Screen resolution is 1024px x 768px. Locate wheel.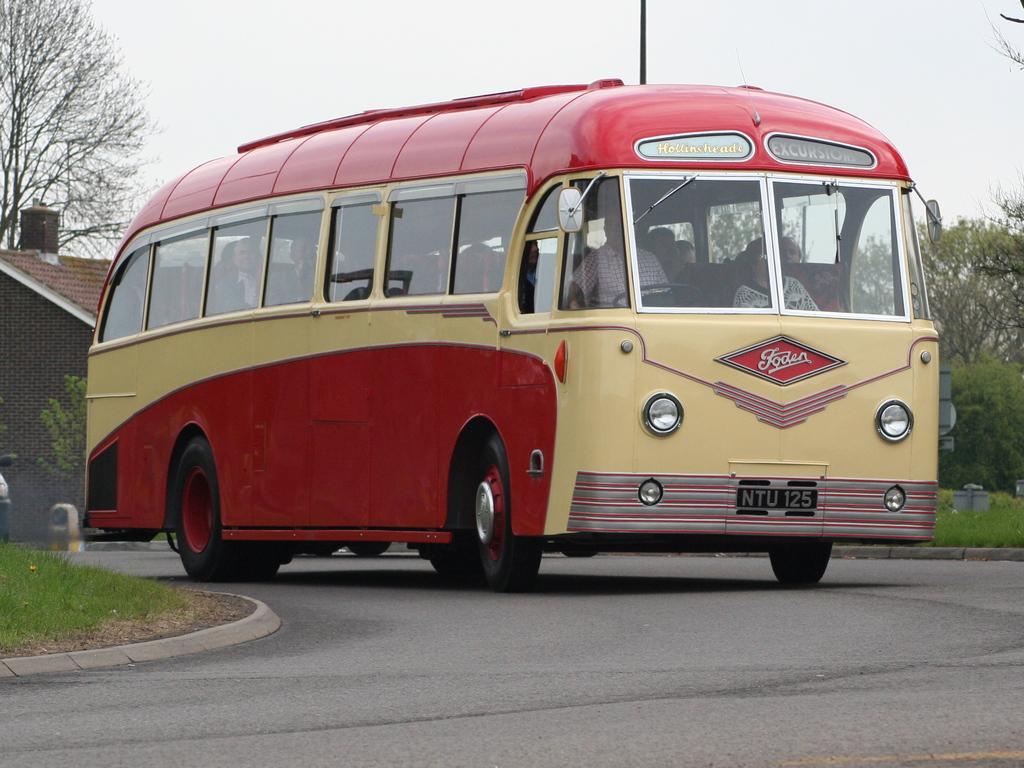
crop(448, 449, 517, 582).
